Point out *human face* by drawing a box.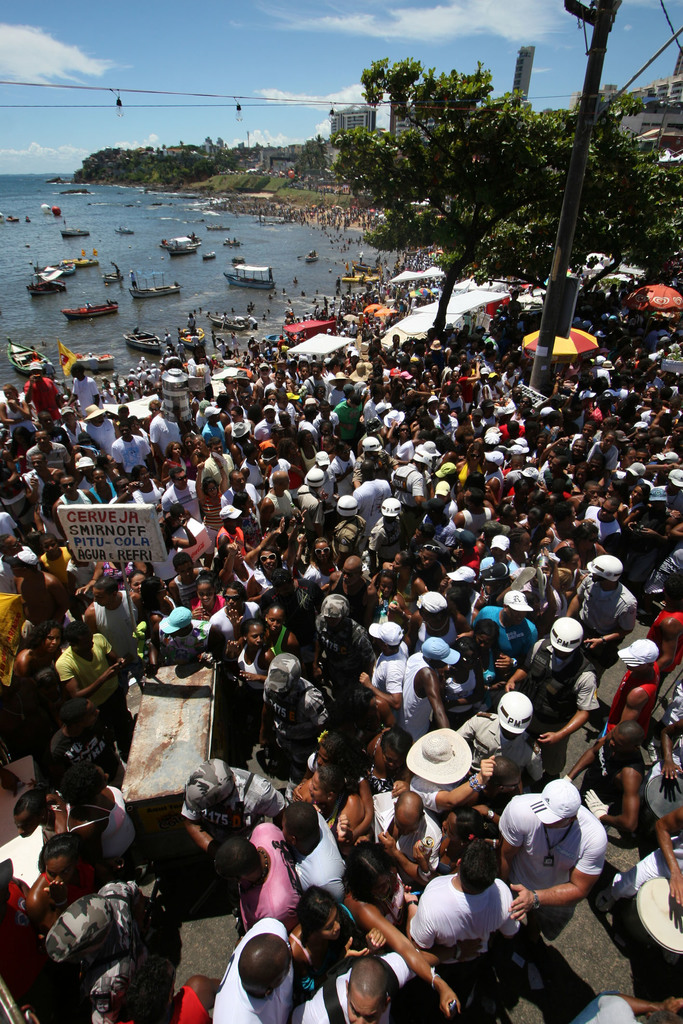
select_region(325, 614, 336, 628).
